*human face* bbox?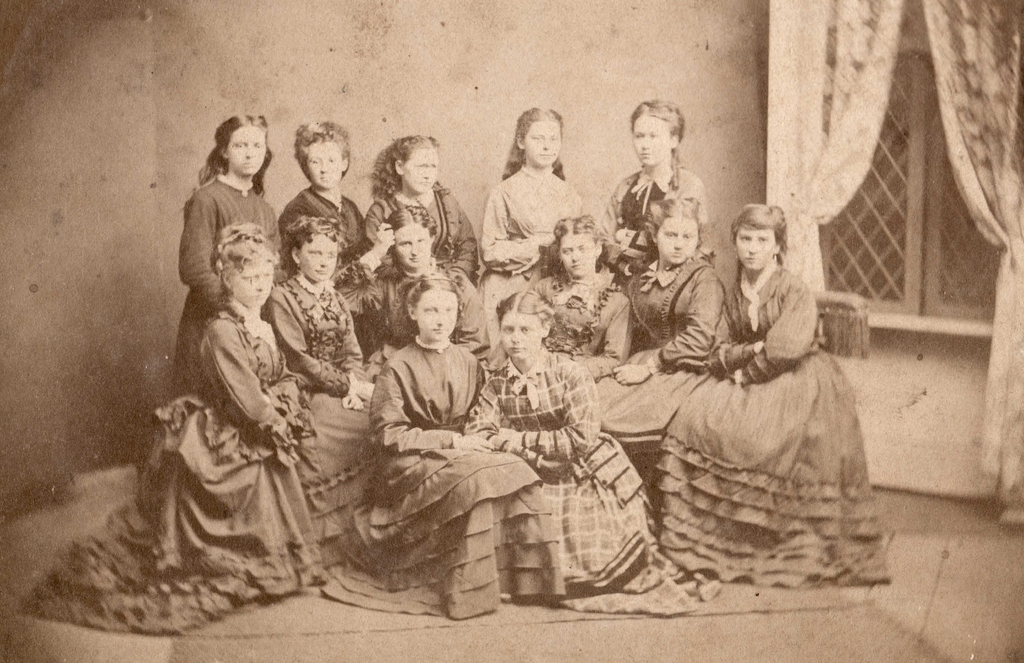
region(300, 227, 339, 280)
